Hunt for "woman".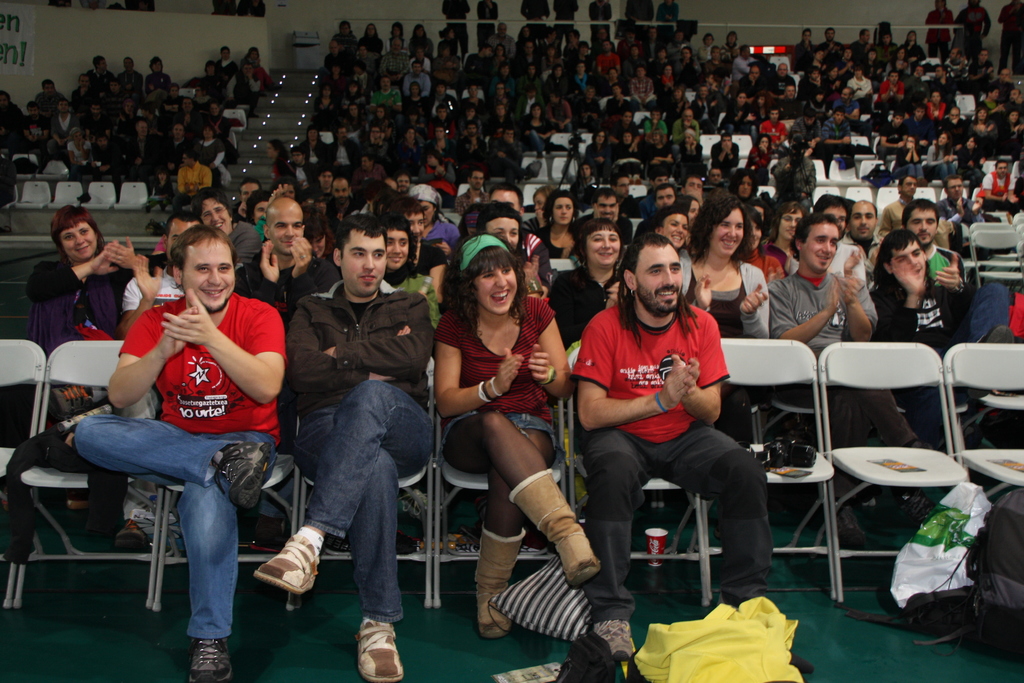
Hunted down at {"left": 198, "top": 58, "right": 221, "bottom": 92}.
